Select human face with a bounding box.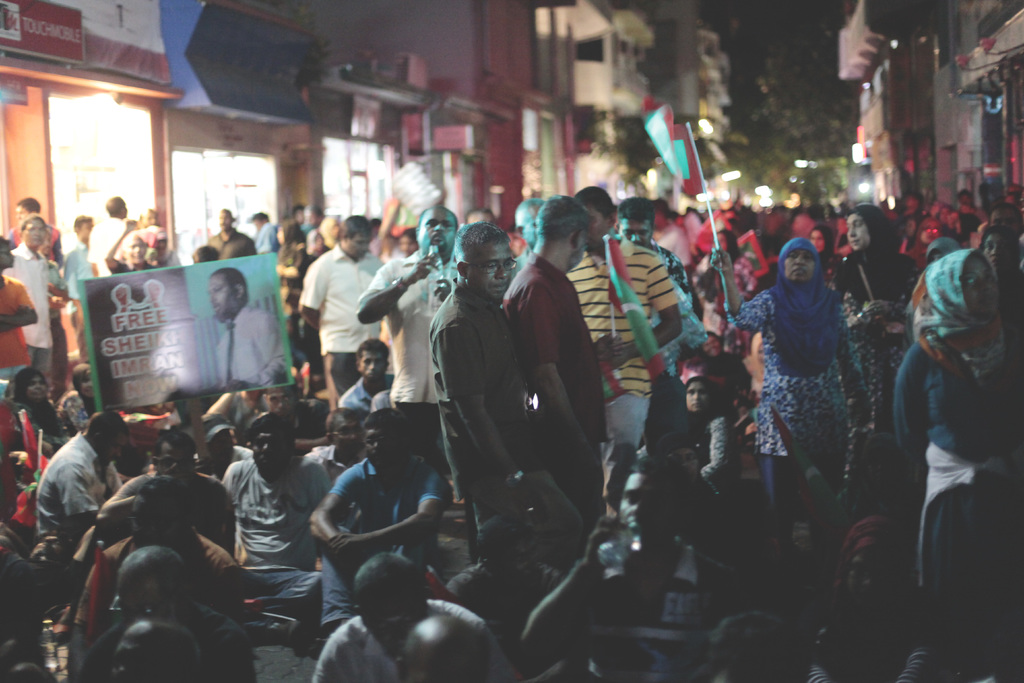
{"left": 333, "top": 409, "right": 362, "bottom": 461}.
